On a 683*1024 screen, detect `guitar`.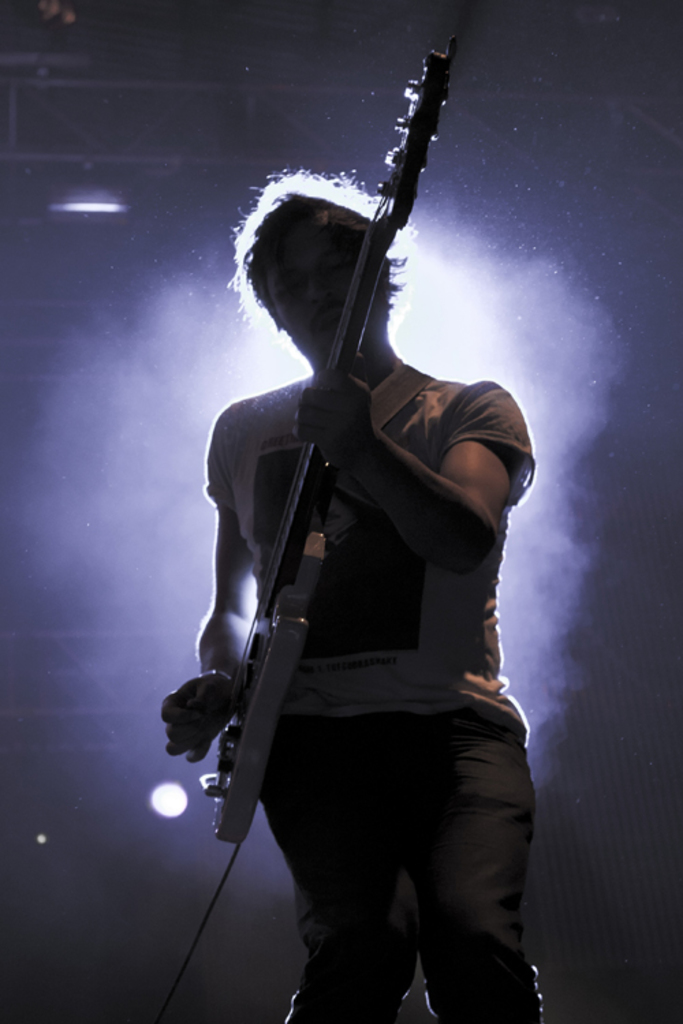
detection(197, 35, 463, 853).
